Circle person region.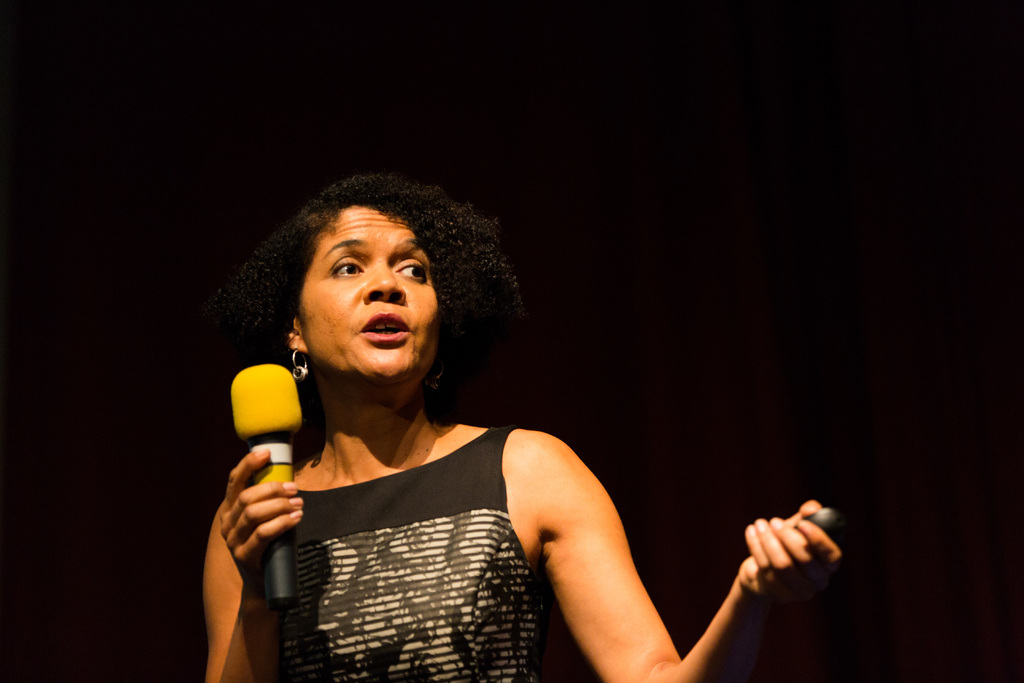
Region: (x1=188, y1=199, x2=773, y2=682).
